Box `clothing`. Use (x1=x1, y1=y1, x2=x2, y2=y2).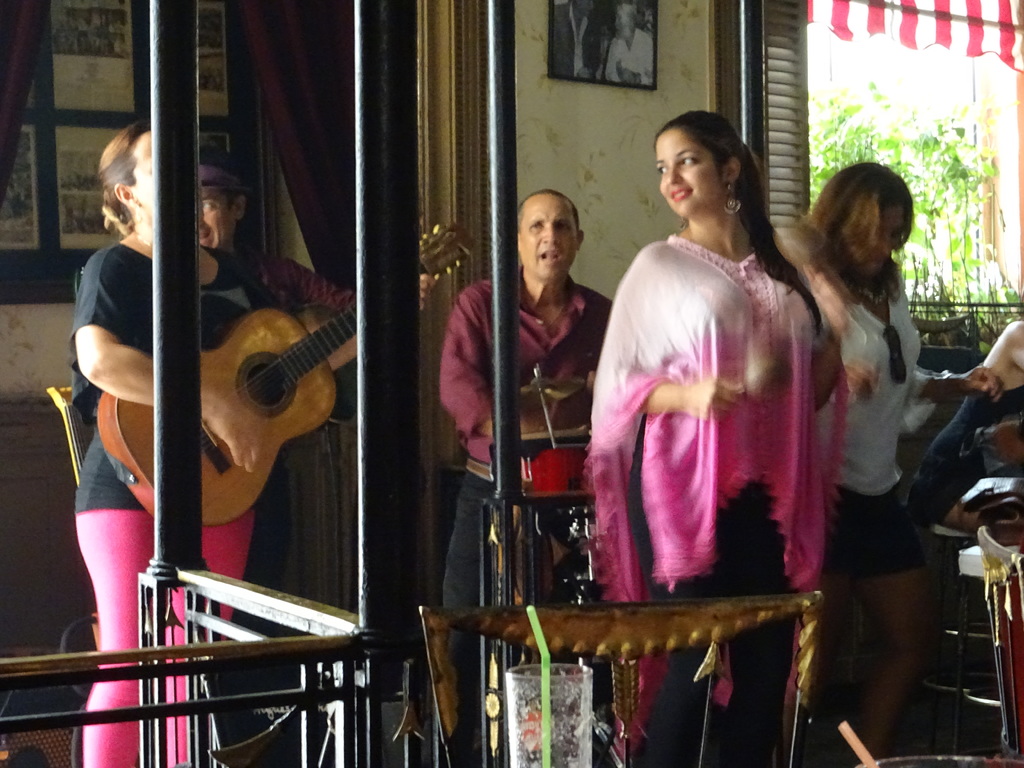
(x1=829, y1=255, x2=916, y2=582).
